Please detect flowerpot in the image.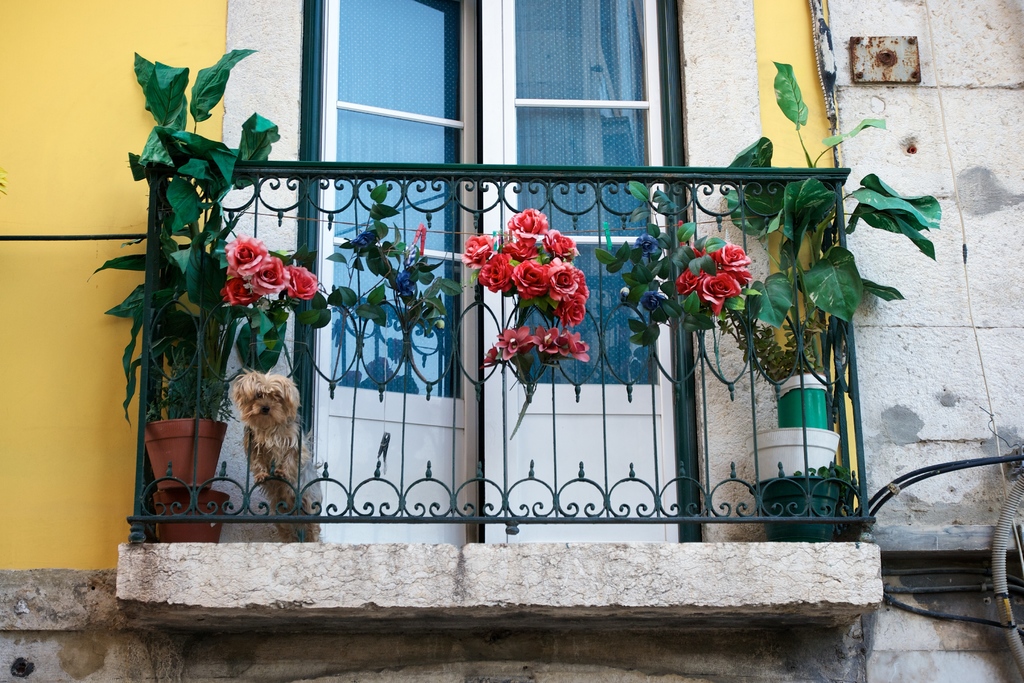
[x1=774, y1=368, x2=829, y2=429].
